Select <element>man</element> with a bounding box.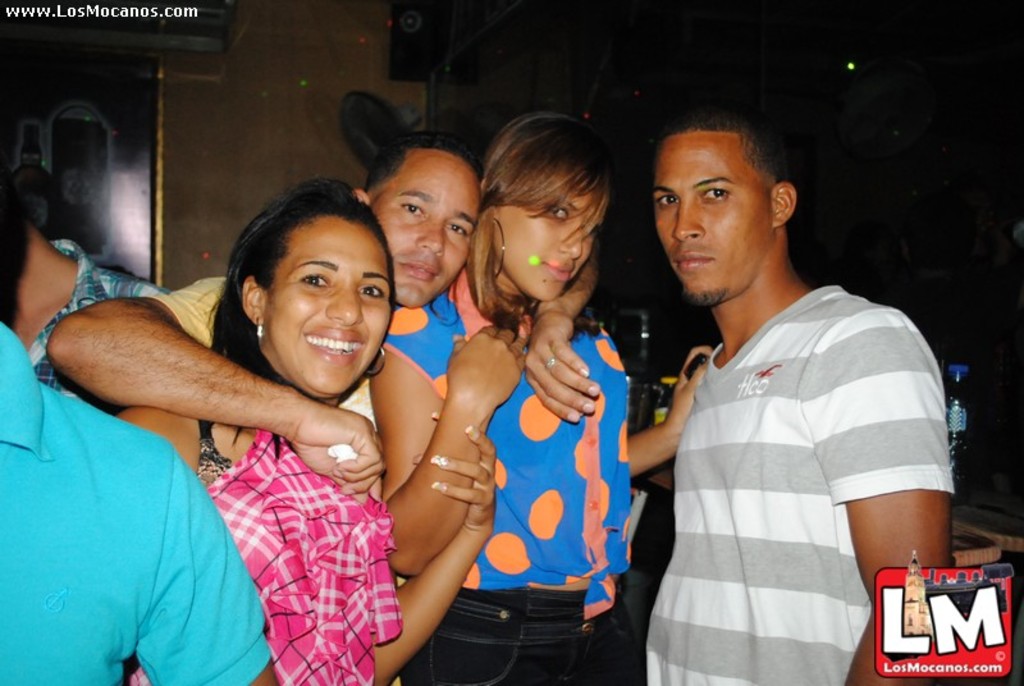
(51,136,484,500).
